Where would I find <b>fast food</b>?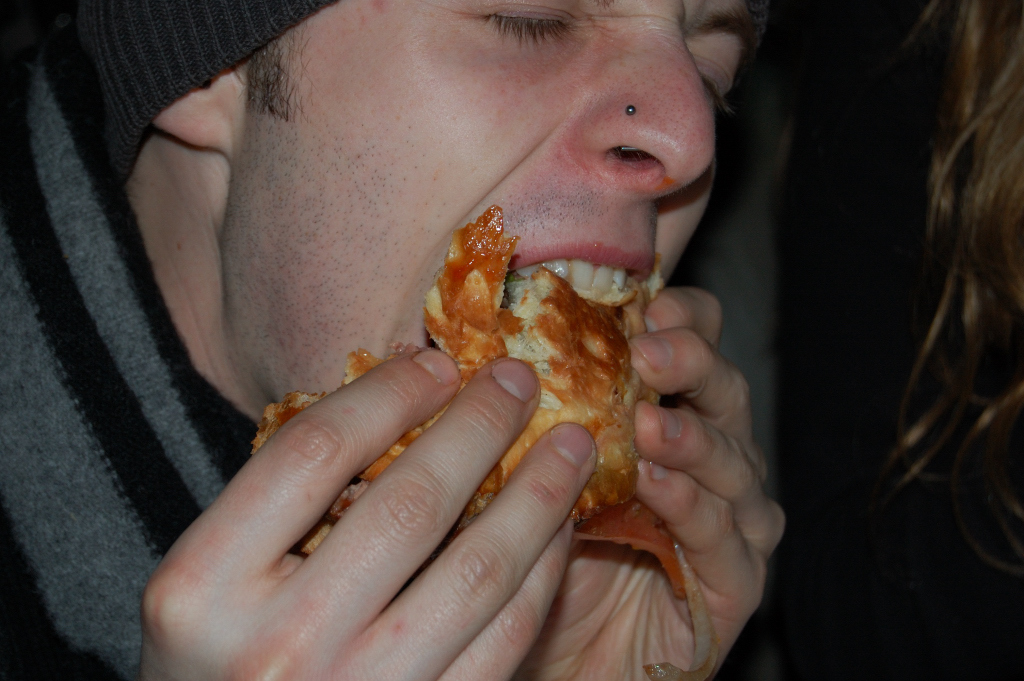
At <region>240, 206, 715, 680</region>.
